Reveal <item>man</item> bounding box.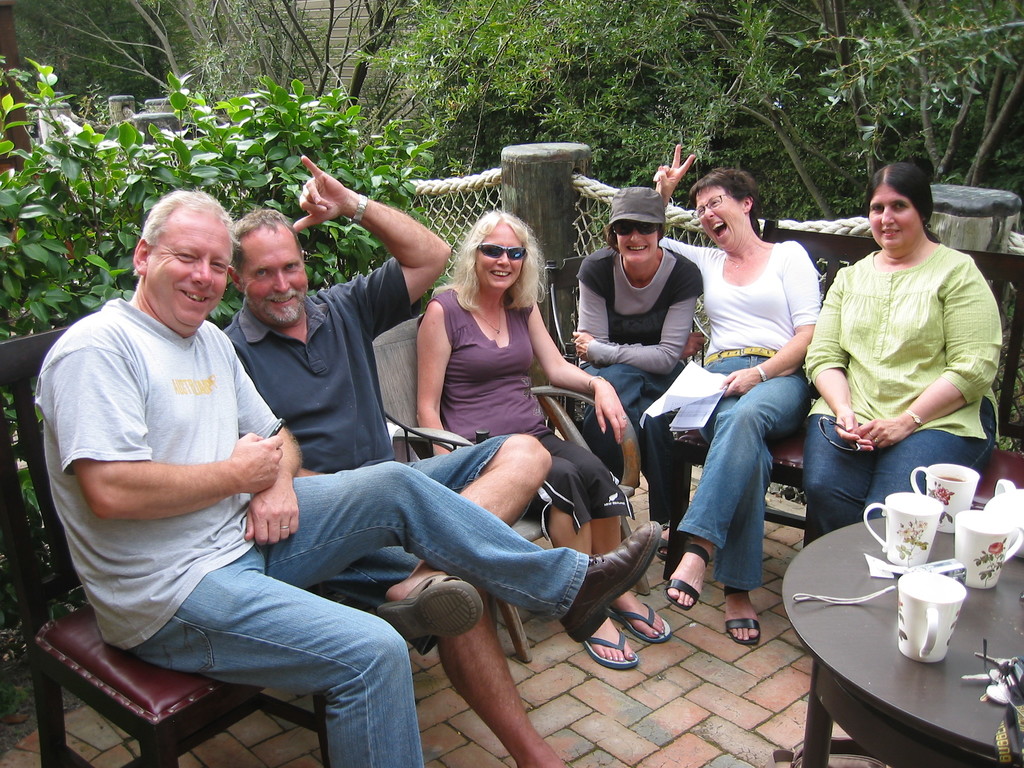
Revealed: {"left": 222, "top": 152, "right": 562, "bottom": 765}.
